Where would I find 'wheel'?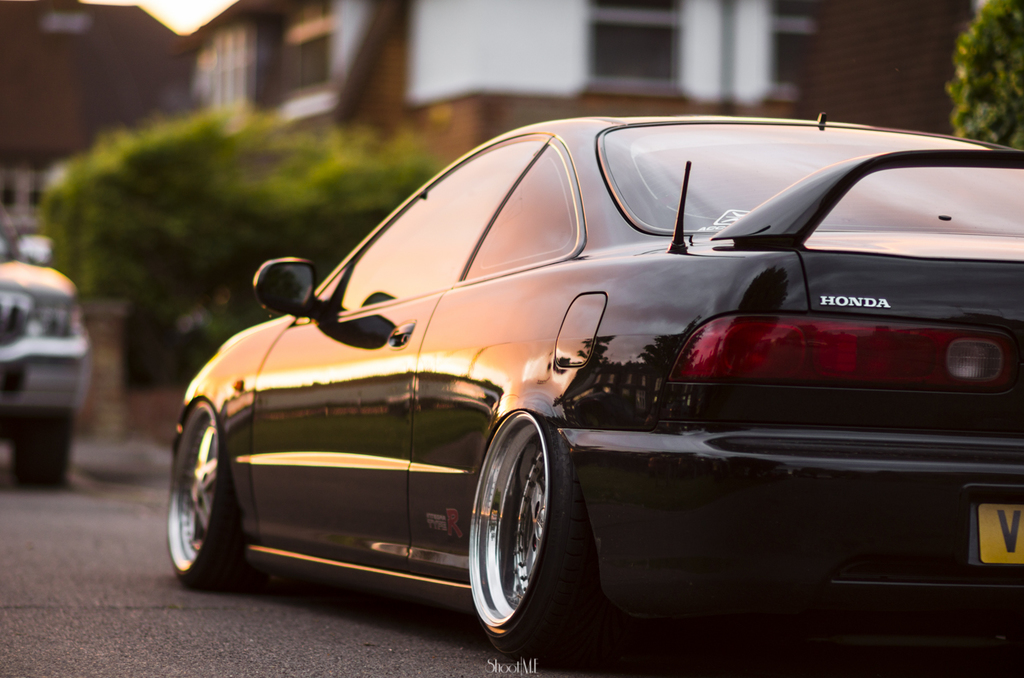
At (x1=14, y1=412, x2=75, y2=489).
